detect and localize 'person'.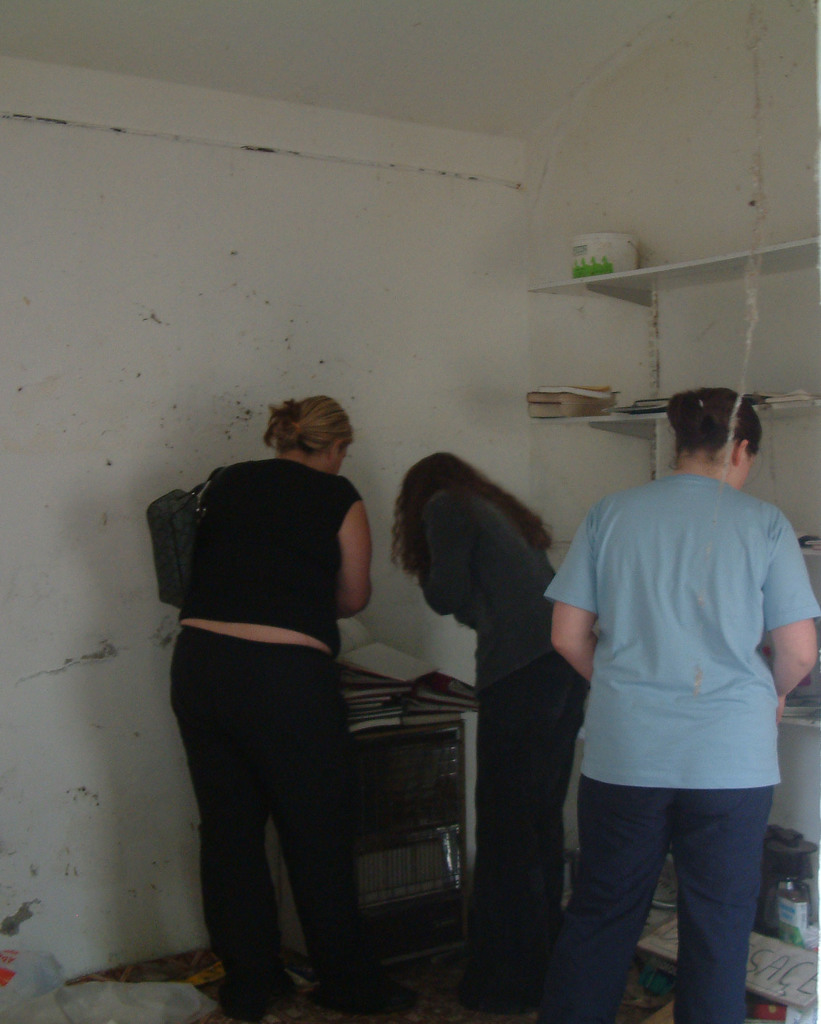
Localized at 543,386,820,1023.
